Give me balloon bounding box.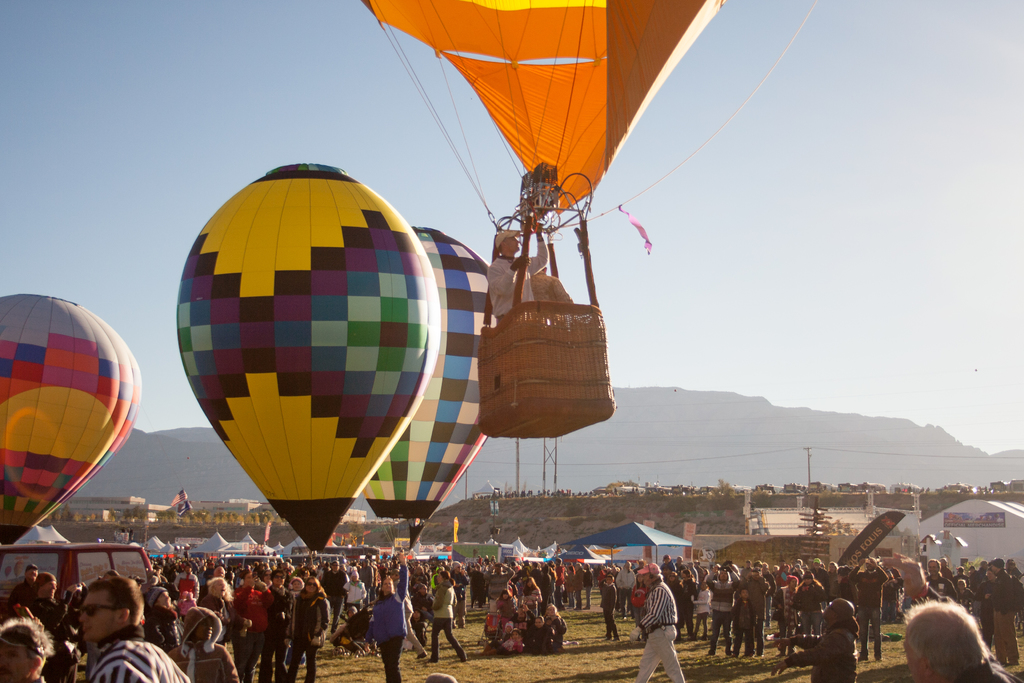
box(175, 158, 444, 551).
